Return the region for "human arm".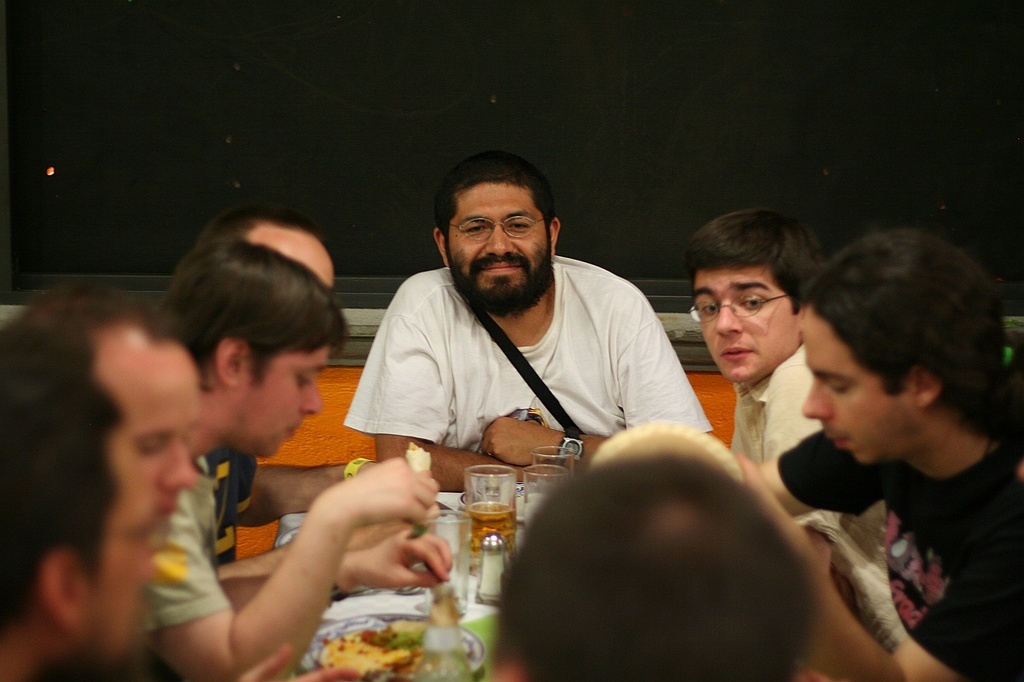
<box>474,281,710,475</box>.
